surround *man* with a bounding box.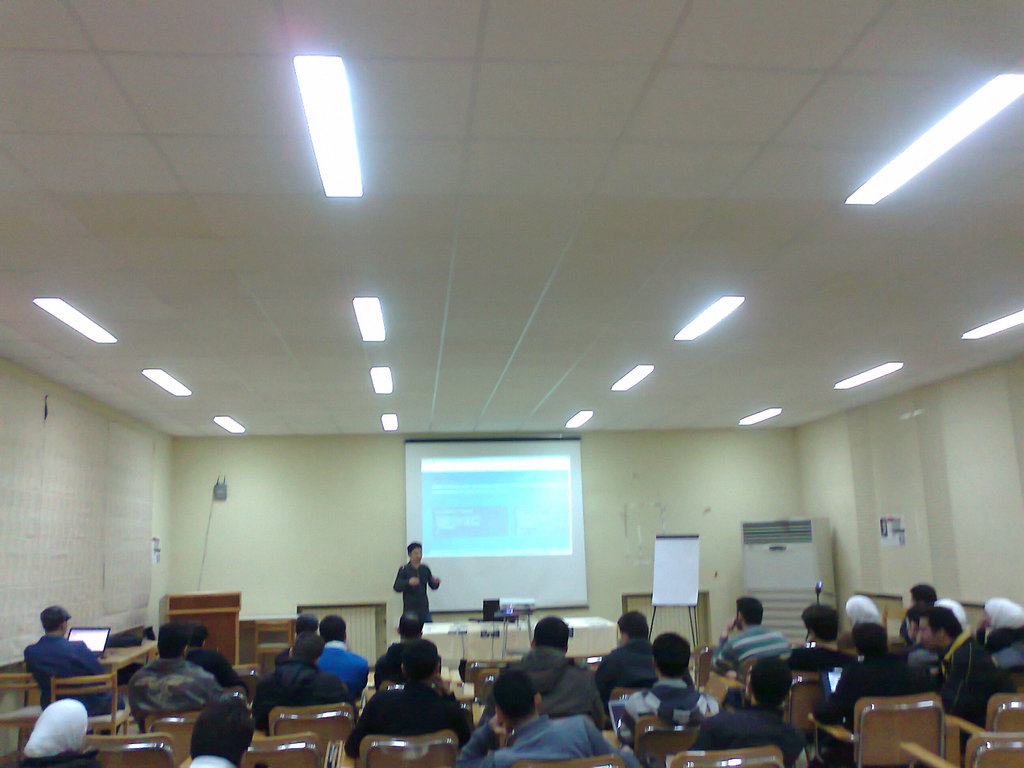
bbox=[184, 705, 253, 767].
